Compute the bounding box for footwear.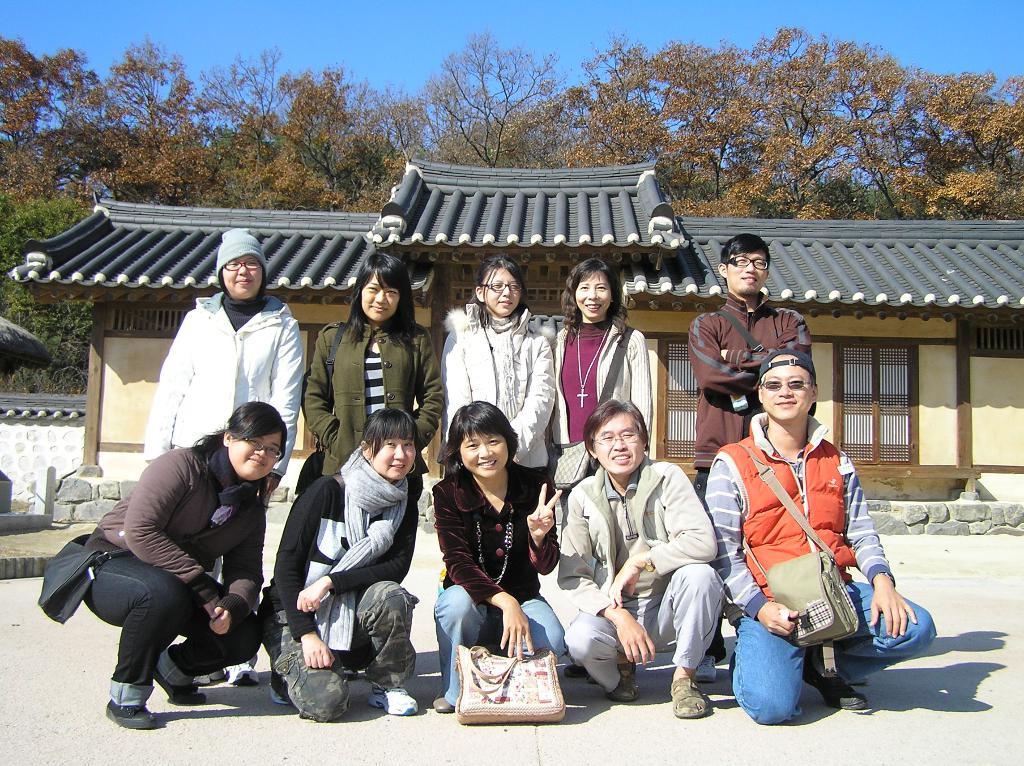
431:693:454:710.
